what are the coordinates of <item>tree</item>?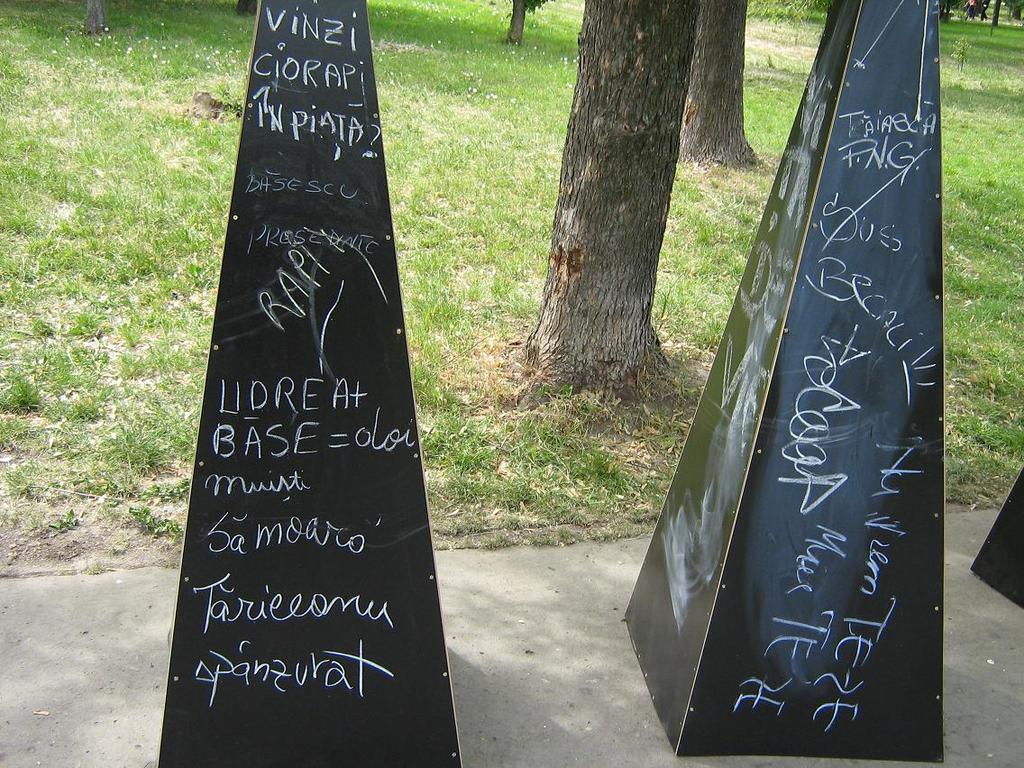
(516,0,718,422).
